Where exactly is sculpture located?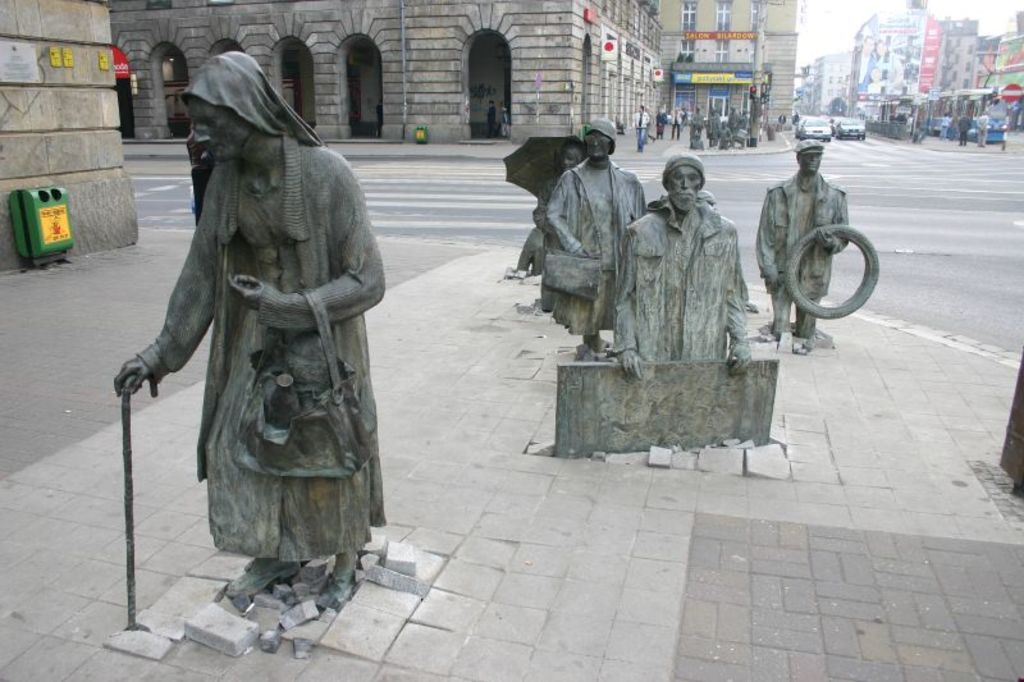
Its bounding box is 116,46,387,645.
